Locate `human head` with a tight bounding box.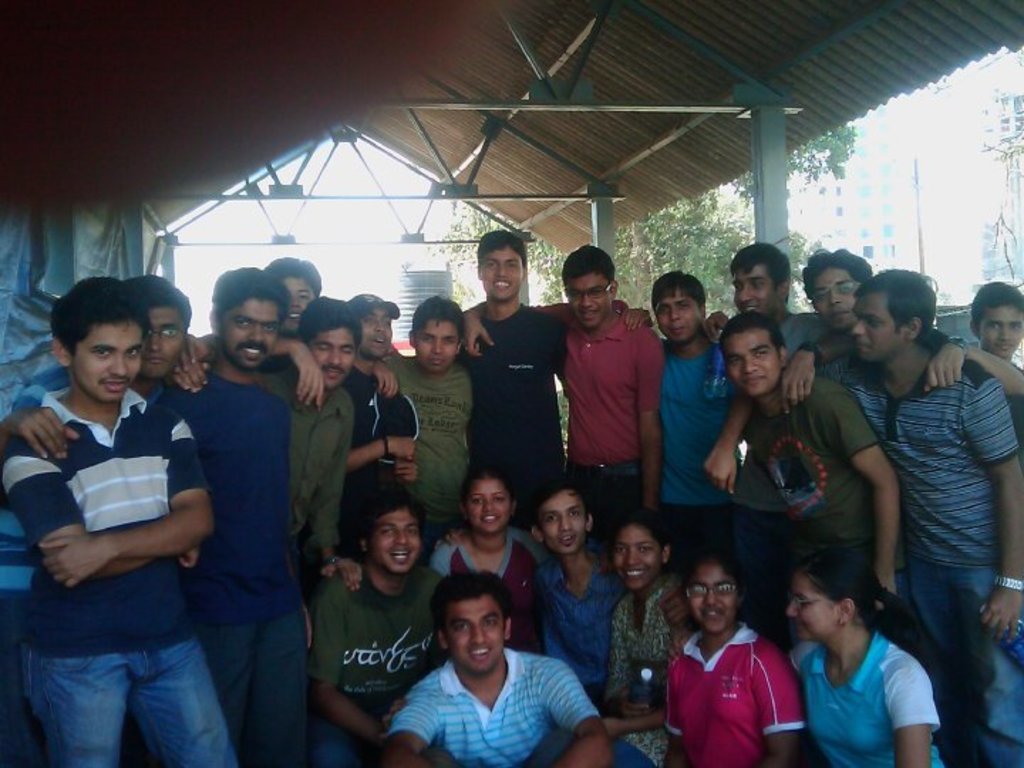
{"x1": 688, "y1": 553, "x2": 741, "y2": 634}.
